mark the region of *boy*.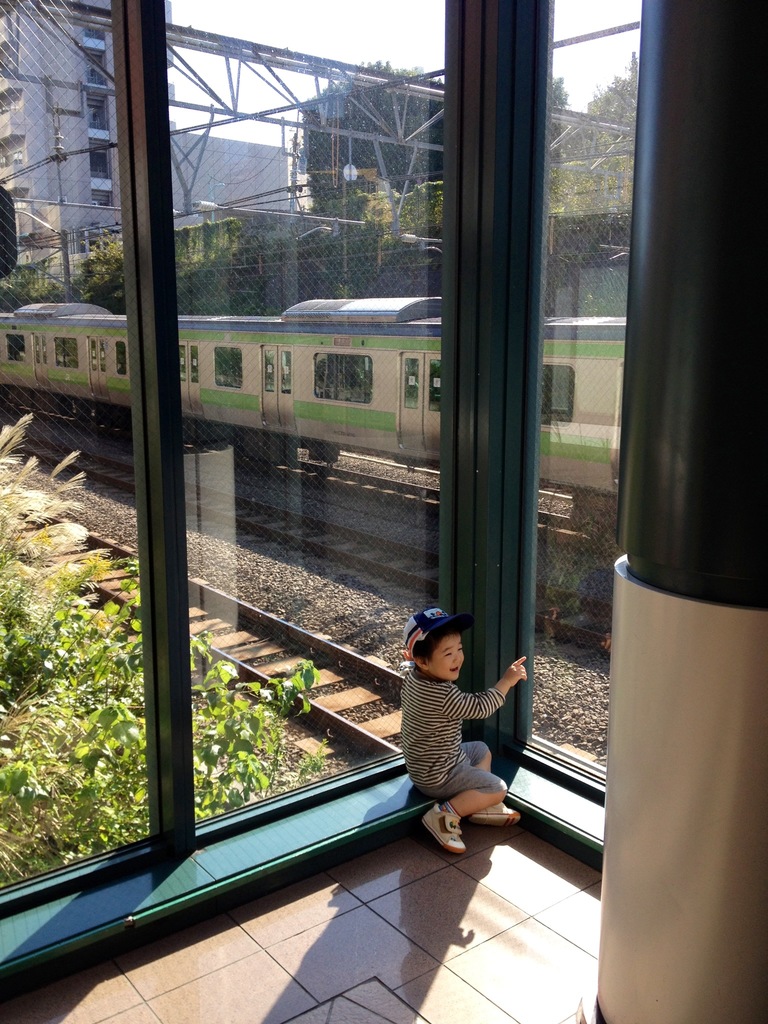
Region: [left=374, top=591, right=526, bottom=863].
